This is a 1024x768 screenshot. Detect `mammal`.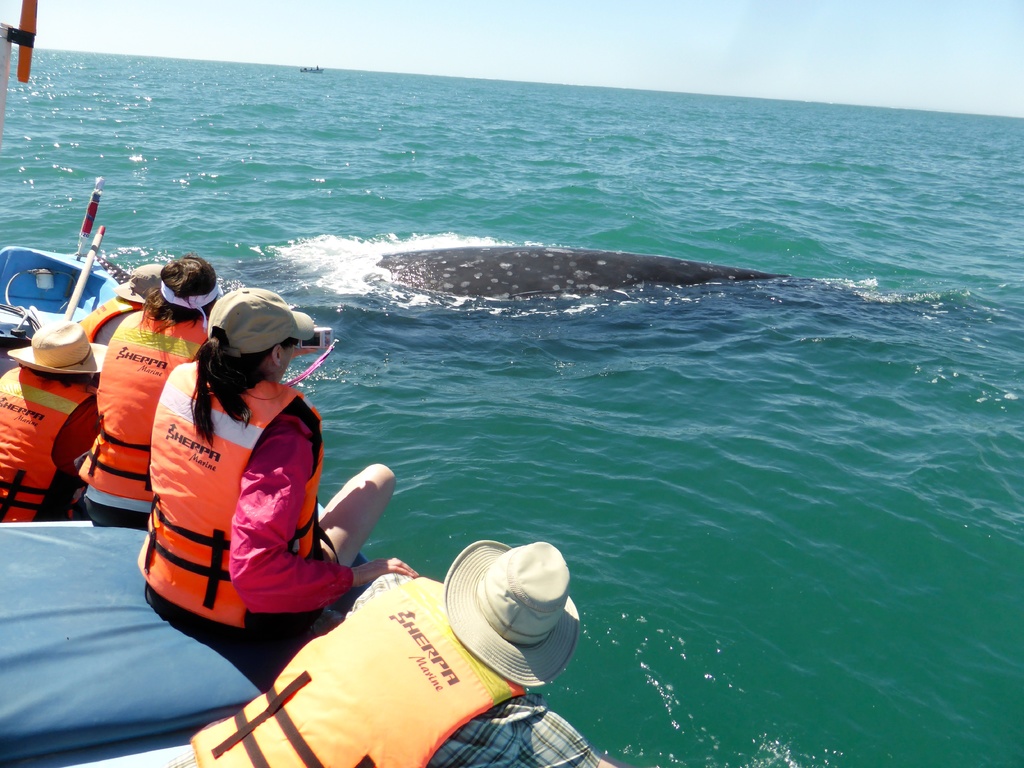
(158,540,637,767).
